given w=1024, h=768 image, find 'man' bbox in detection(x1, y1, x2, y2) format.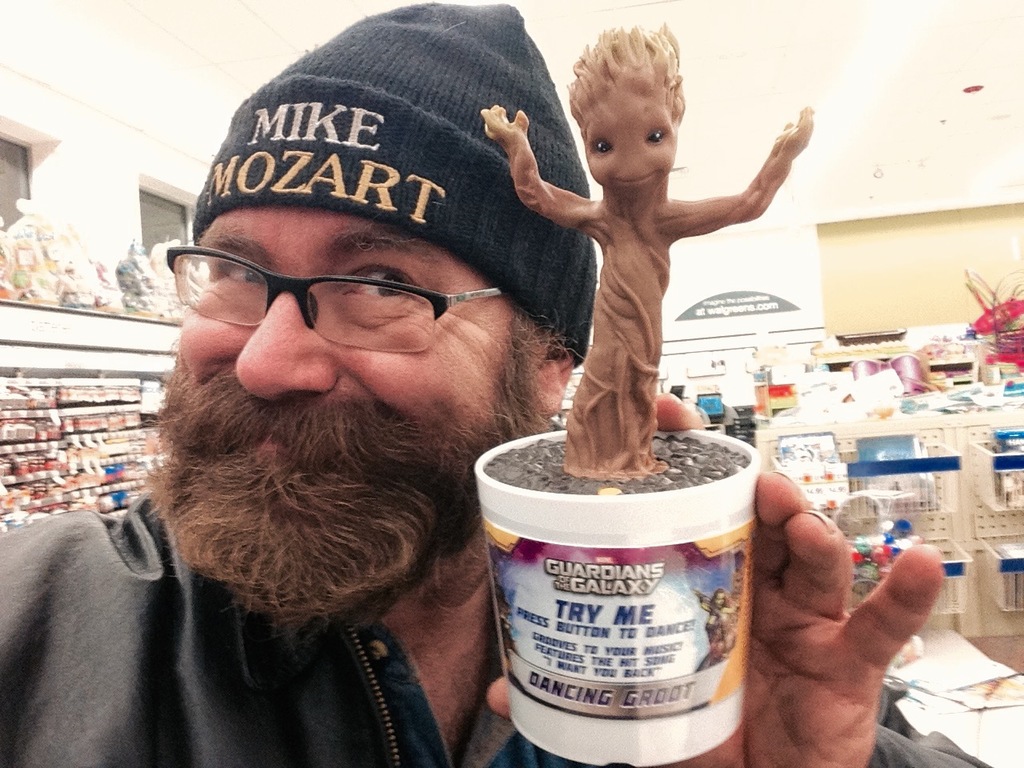
detection(0, 0, 942, 761).
